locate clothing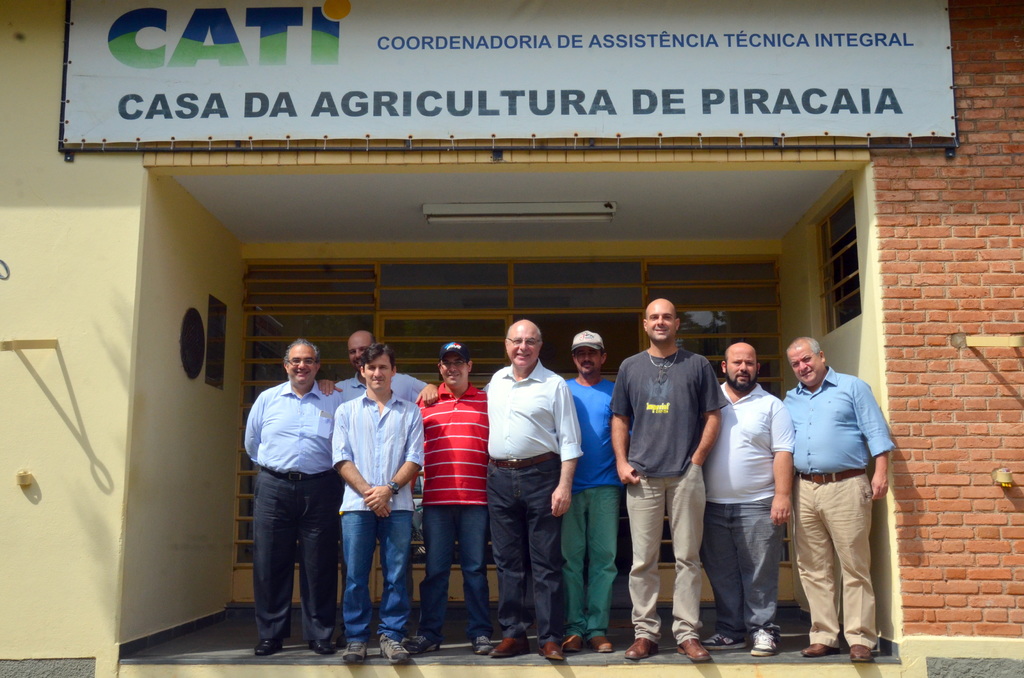
box=[331, 375, 426, 640]
